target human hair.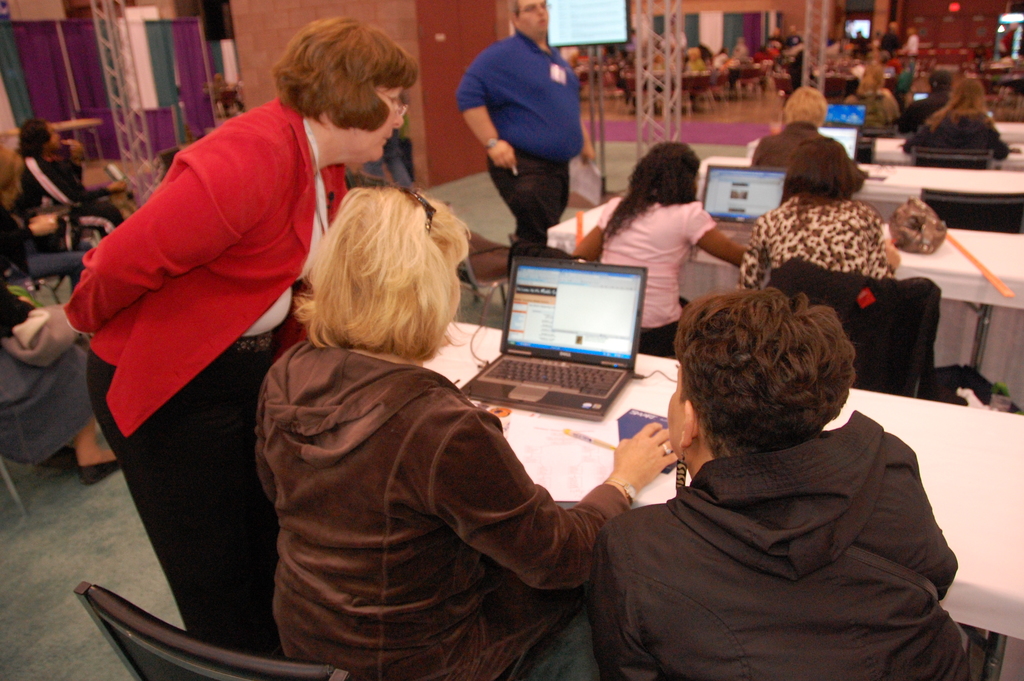
Target region: detection(783, 136, 865, 196).
